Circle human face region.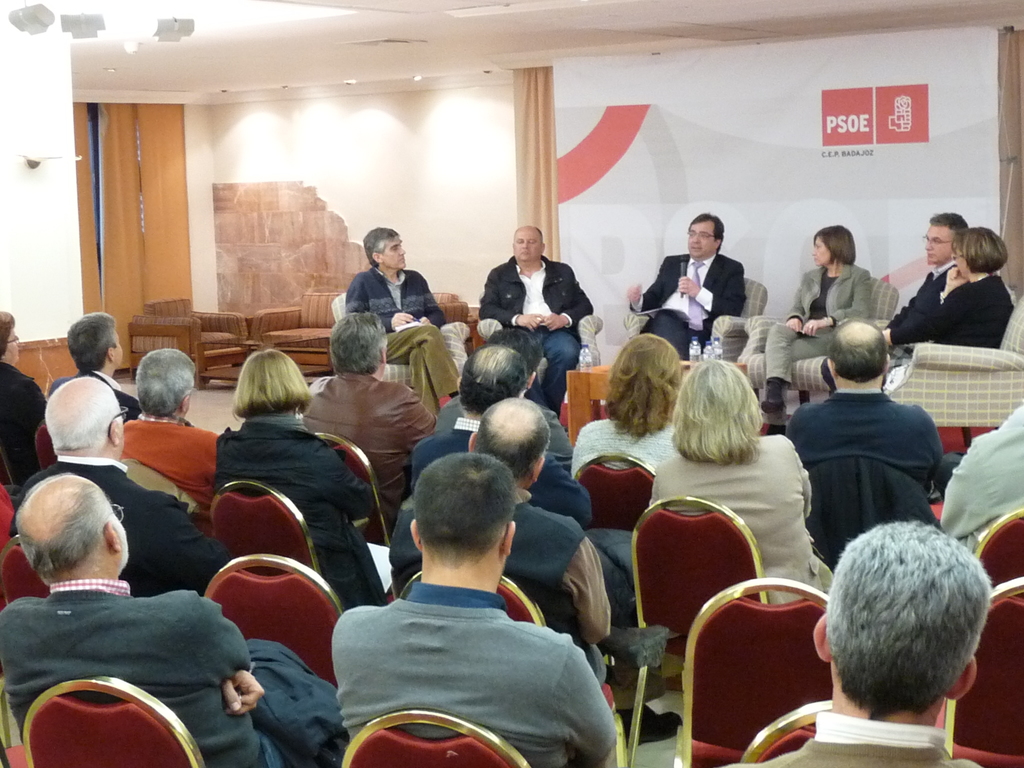
Region: locate(808, 231, 829, 268).
